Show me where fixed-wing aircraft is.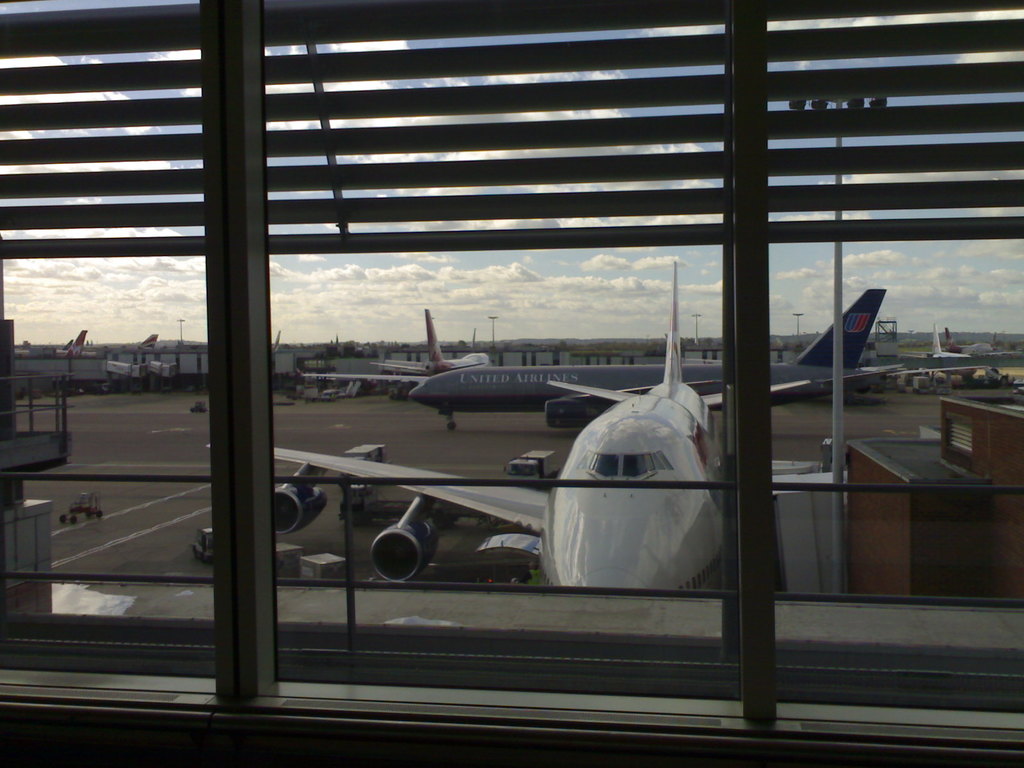
fixed-wing aircraft is at box=[206, 264, 724, 586].
